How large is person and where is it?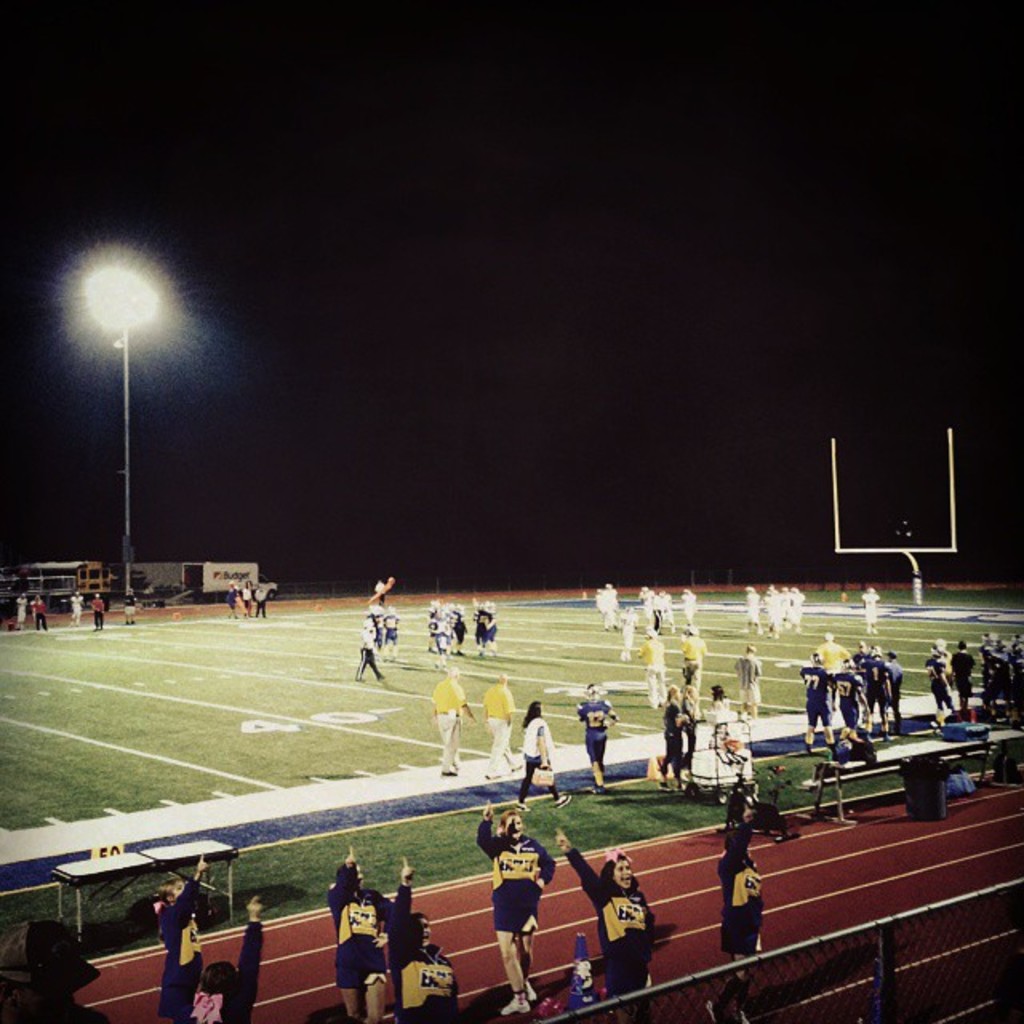
Bounding box: (x1=333, y1=838, x2=408, y2=1022).
